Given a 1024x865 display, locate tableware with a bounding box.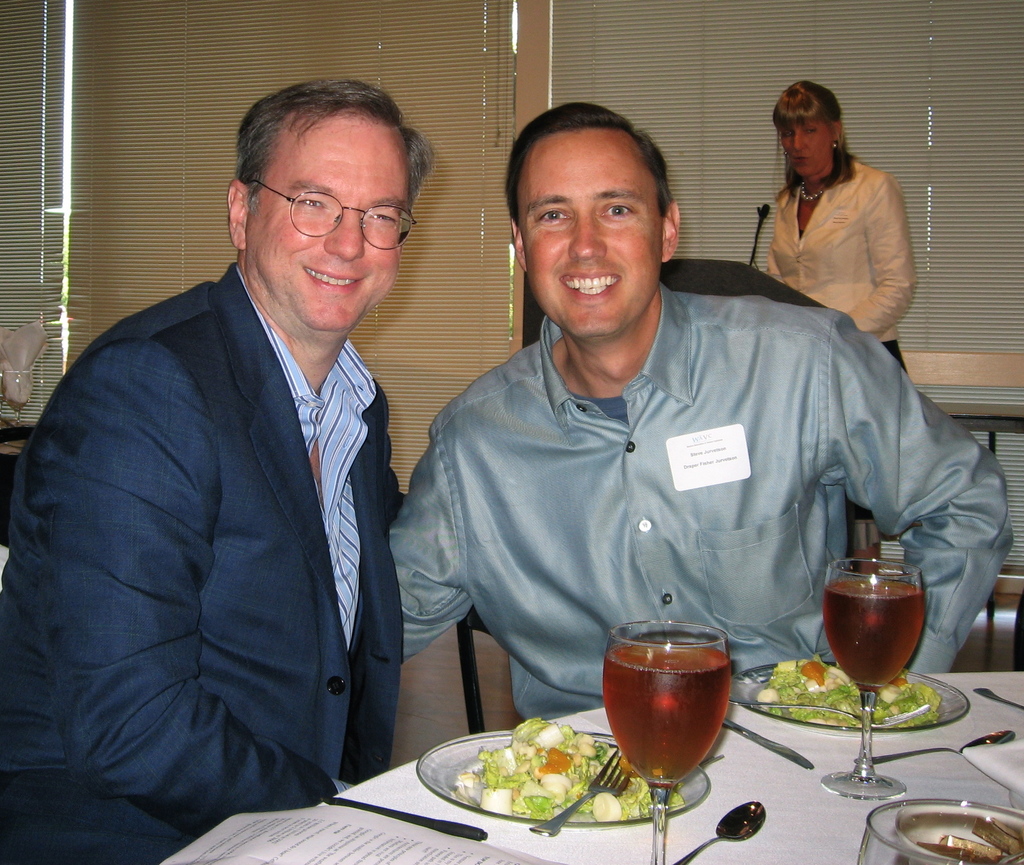
Located: BBox(720, 717, 815, 772).
